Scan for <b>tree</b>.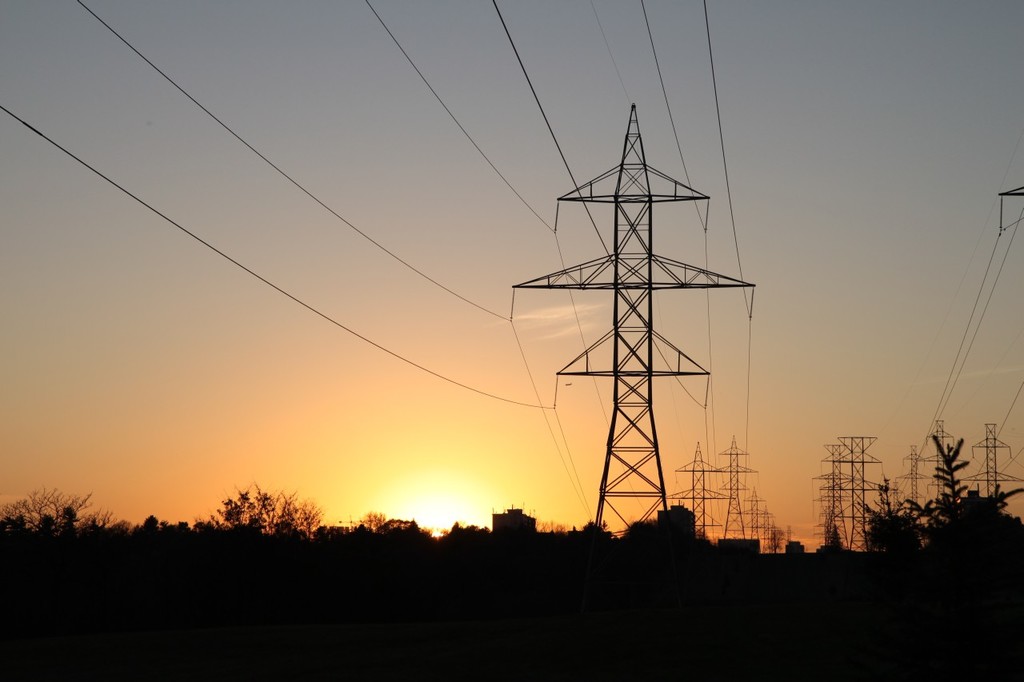
Scan result: l=881, t=467, r=916, b=572.
